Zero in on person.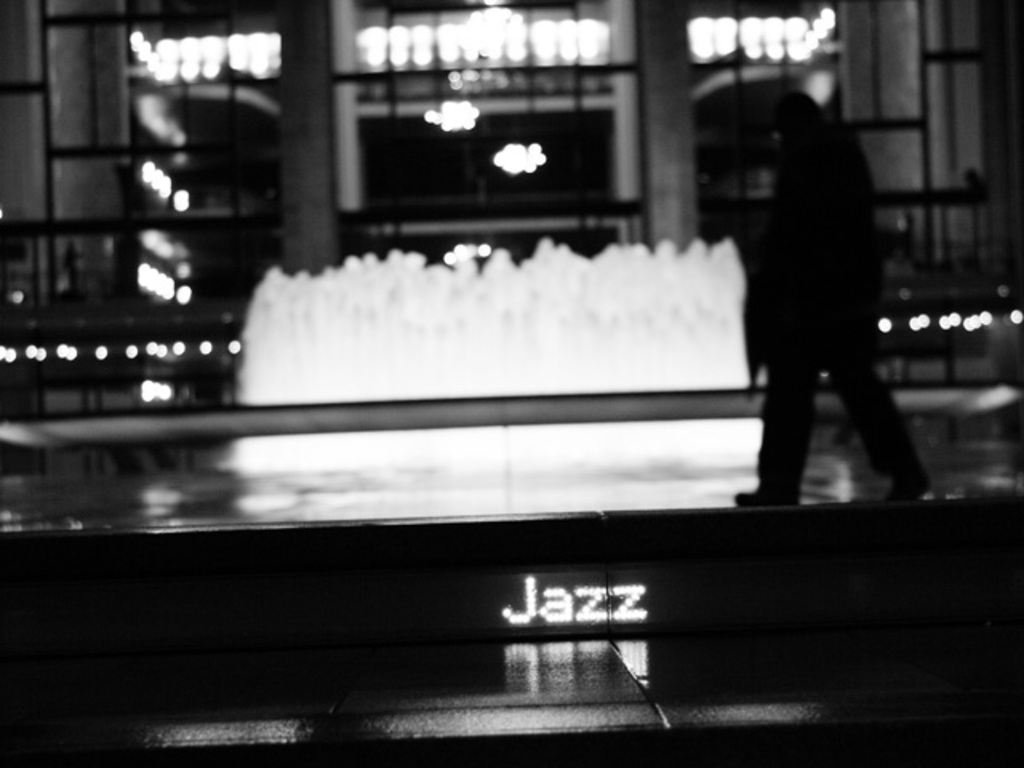
Zeroed in: {"left": 701, "top": 114, "right": 949, "bottom": 502}.
